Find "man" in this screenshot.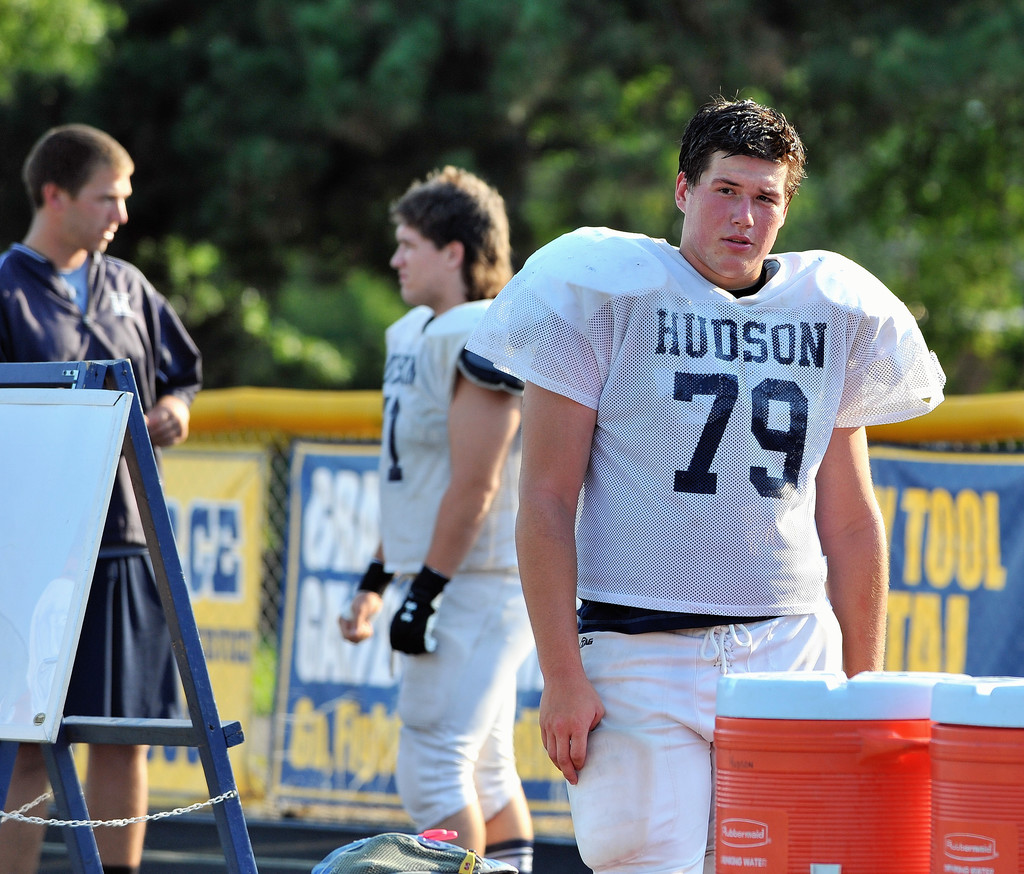
The bounding box for "man" is 2, 118, 213, 873.
